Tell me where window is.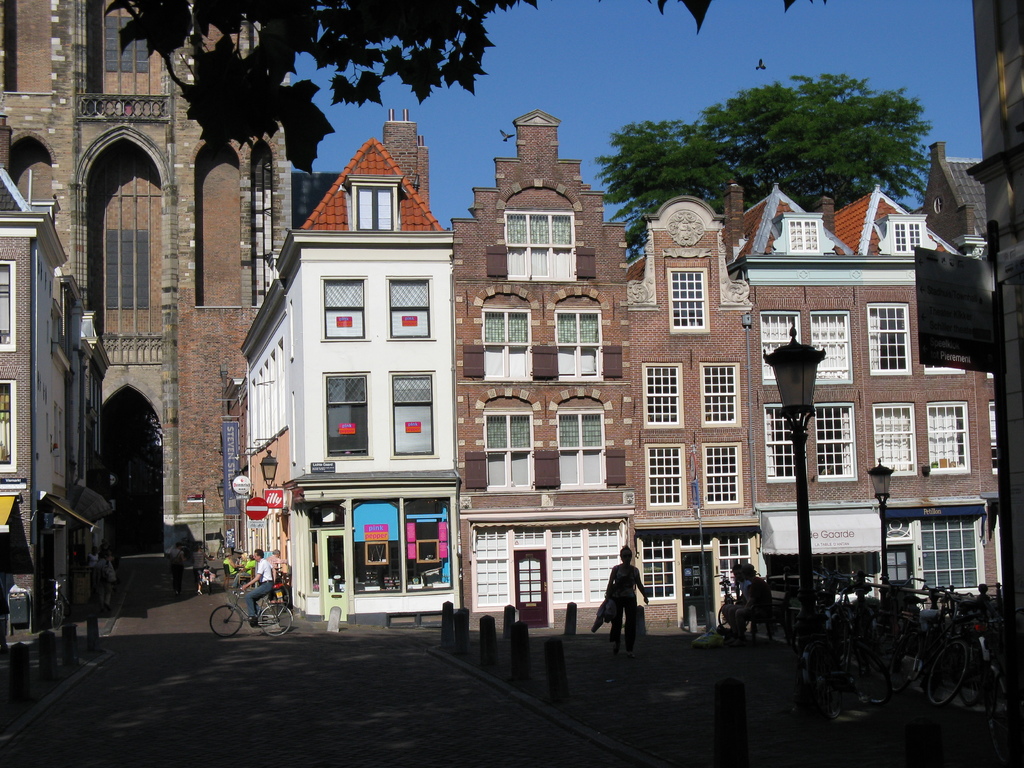
window is at select_region(634, 529, 755, 604).
